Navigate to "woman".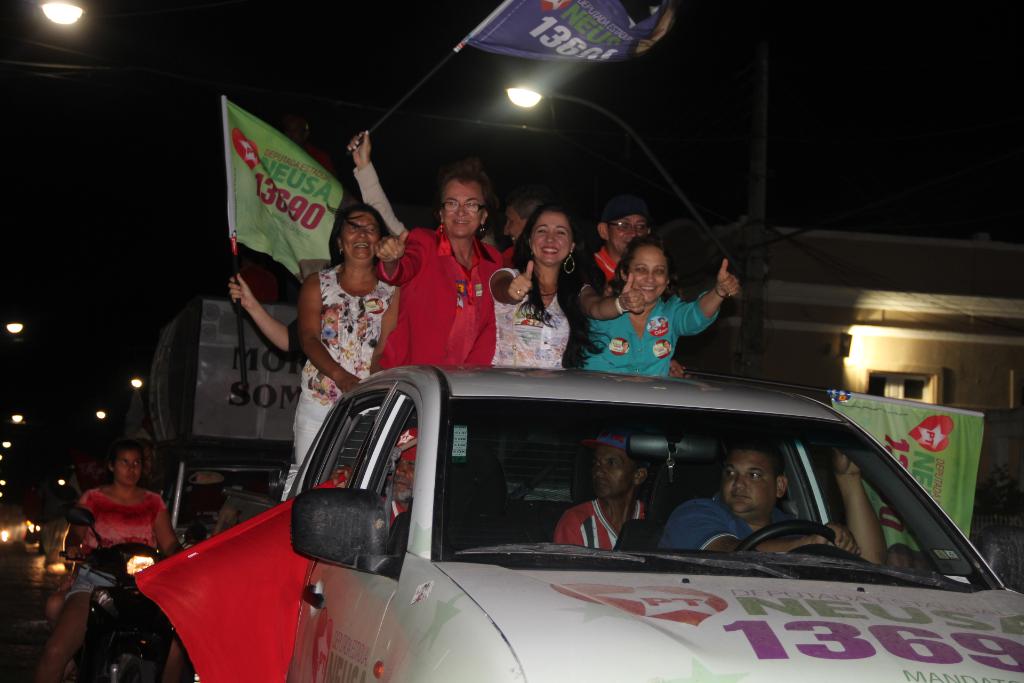
Navigation target: {"left": 289, "top": 202, "right": 401, "bottom": 470}.
